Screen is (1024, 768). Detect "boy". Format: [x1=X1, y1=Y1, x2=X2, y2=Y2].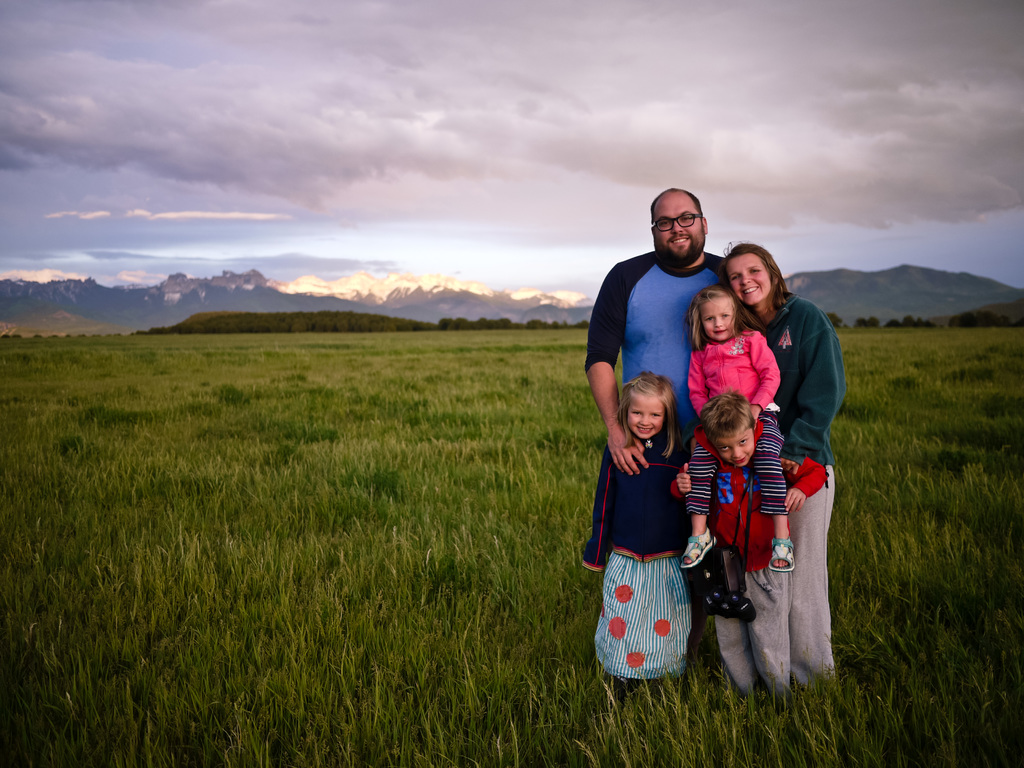
[x1=685, y1=385, x2=801, y2=684].
